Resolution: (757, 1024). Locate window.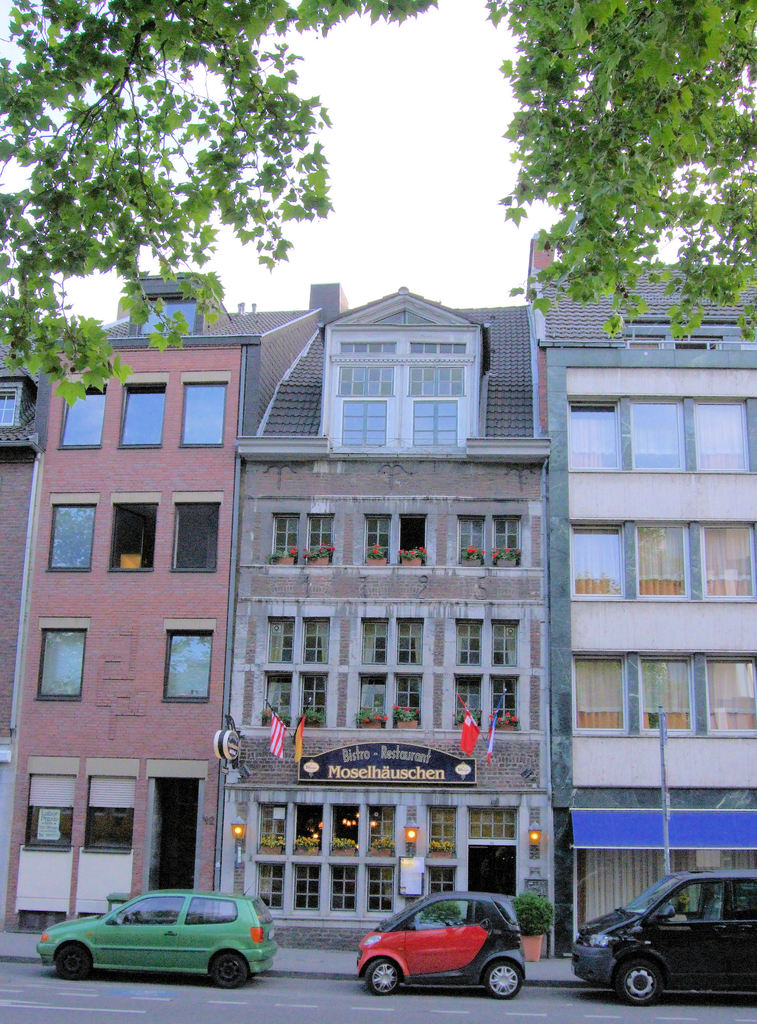
crop(399, 515, 425, 565).
